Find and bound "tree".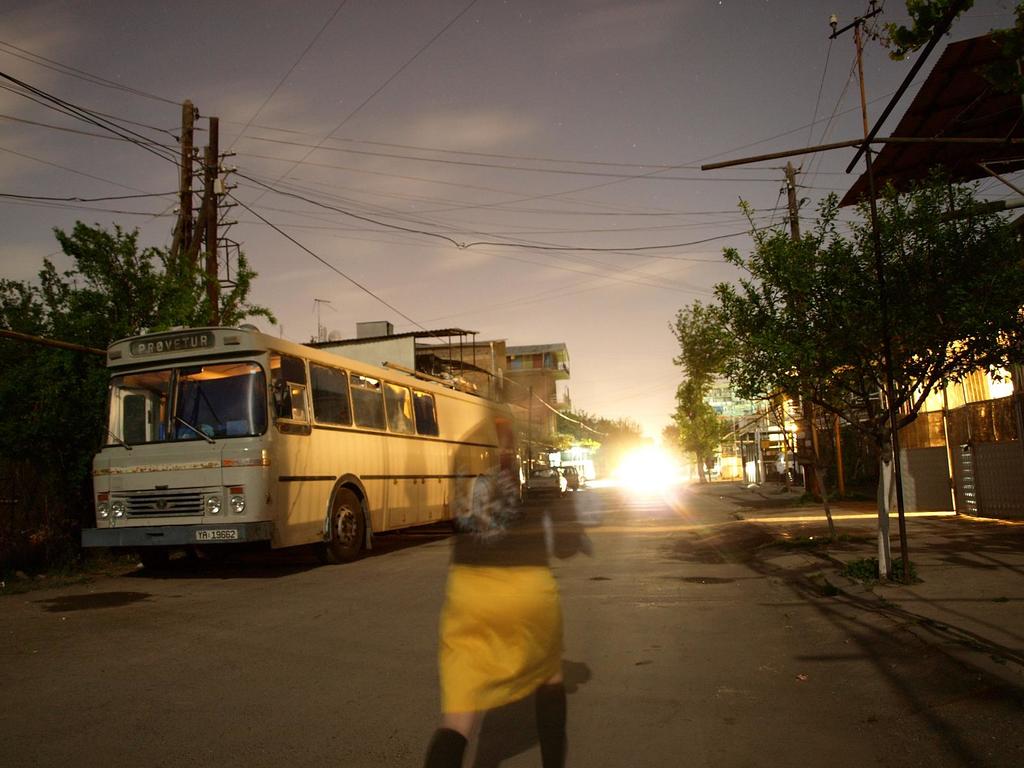
Bound: pyautogui.locateOnScreen(660, 383, 738, 479).
